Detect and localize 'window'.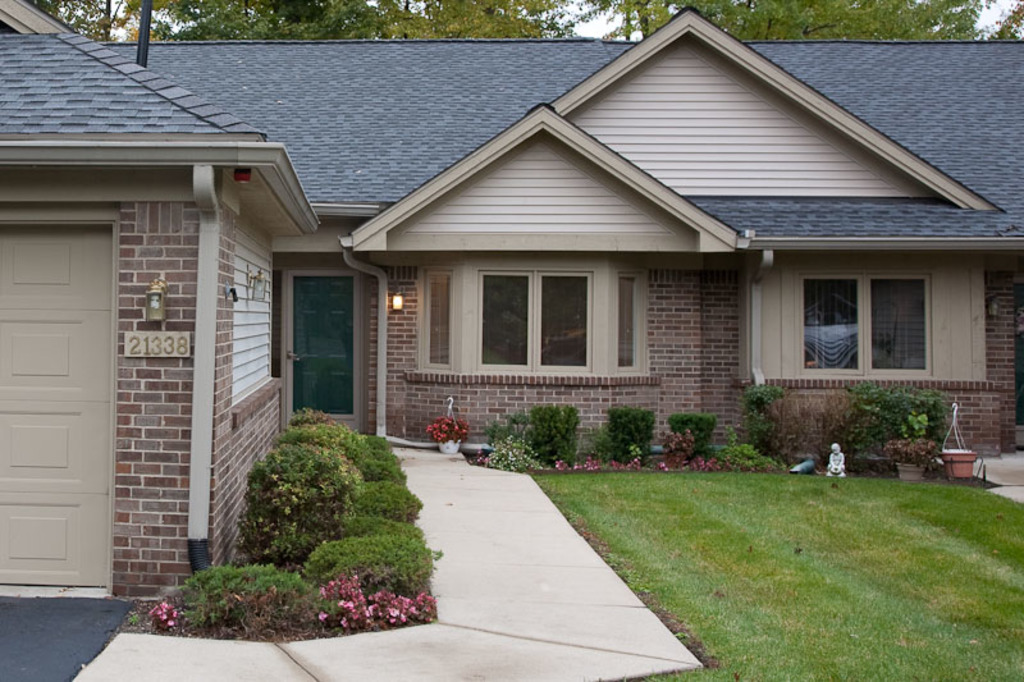
Localized at {"left": 420, "top": 257, "right": 652, "bottom": 376}.
